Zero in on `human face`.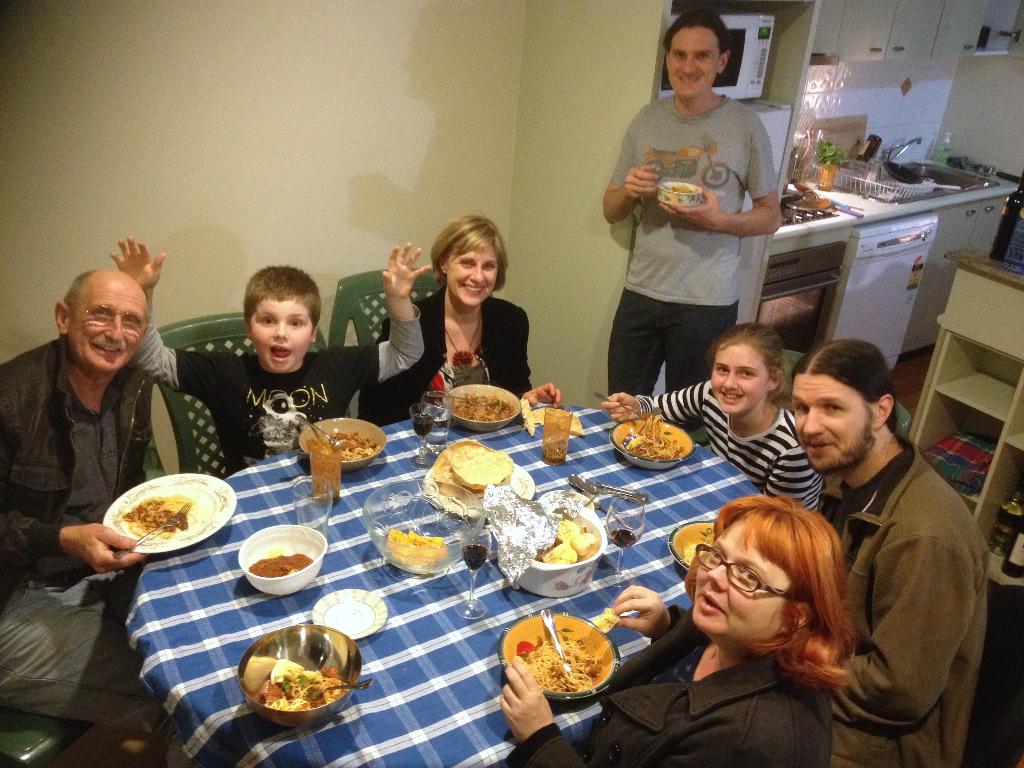
Zeroed in: pyautogui.locateOnScreen(70, 280, 148, 371).
